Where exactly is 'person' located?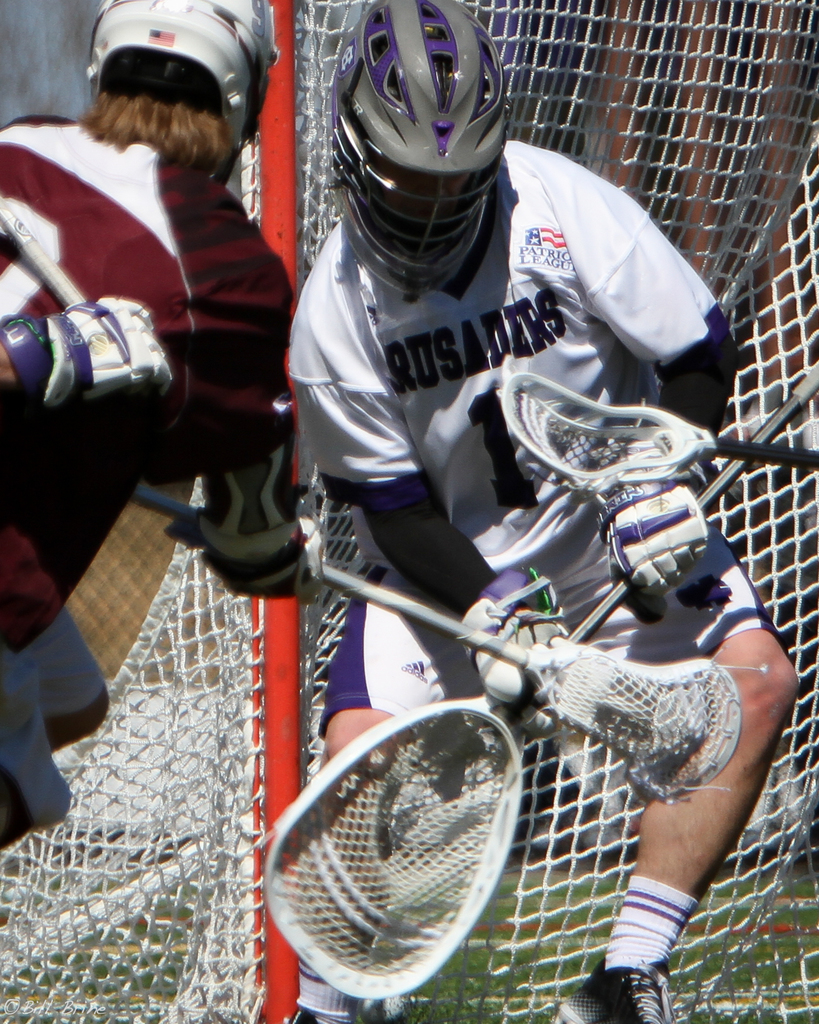
Its bounding box is 274:0:811:1023.
